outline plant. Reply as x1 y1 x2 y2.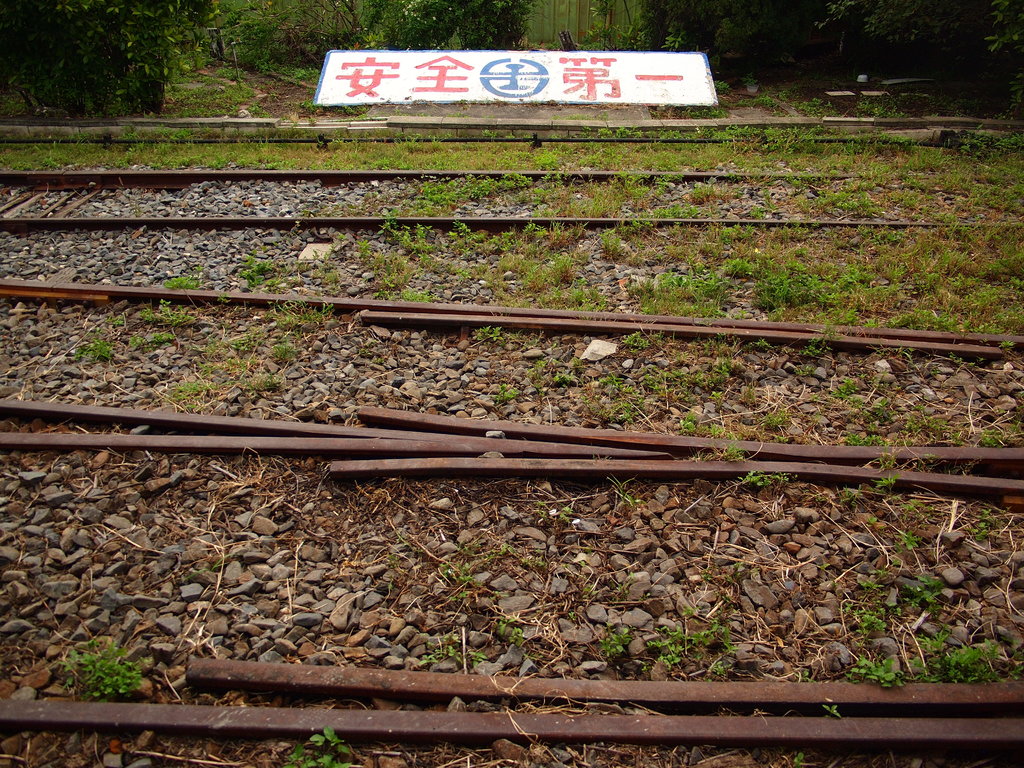
936 351 997 369.
